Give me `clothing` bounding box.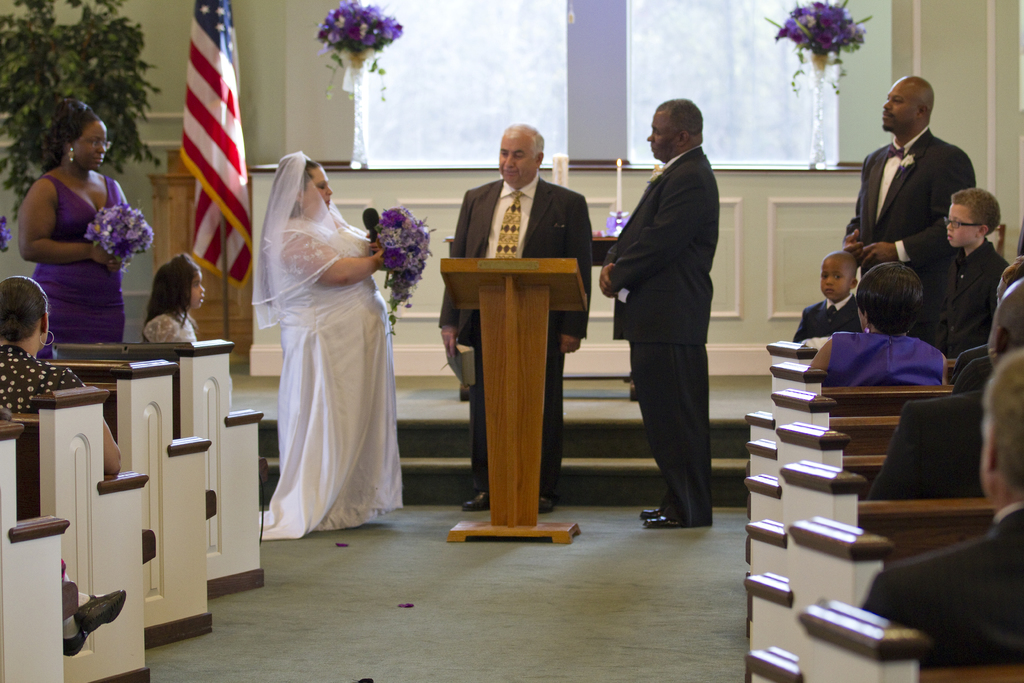
<bbox>945, 339, 993, 391</bbox>.
